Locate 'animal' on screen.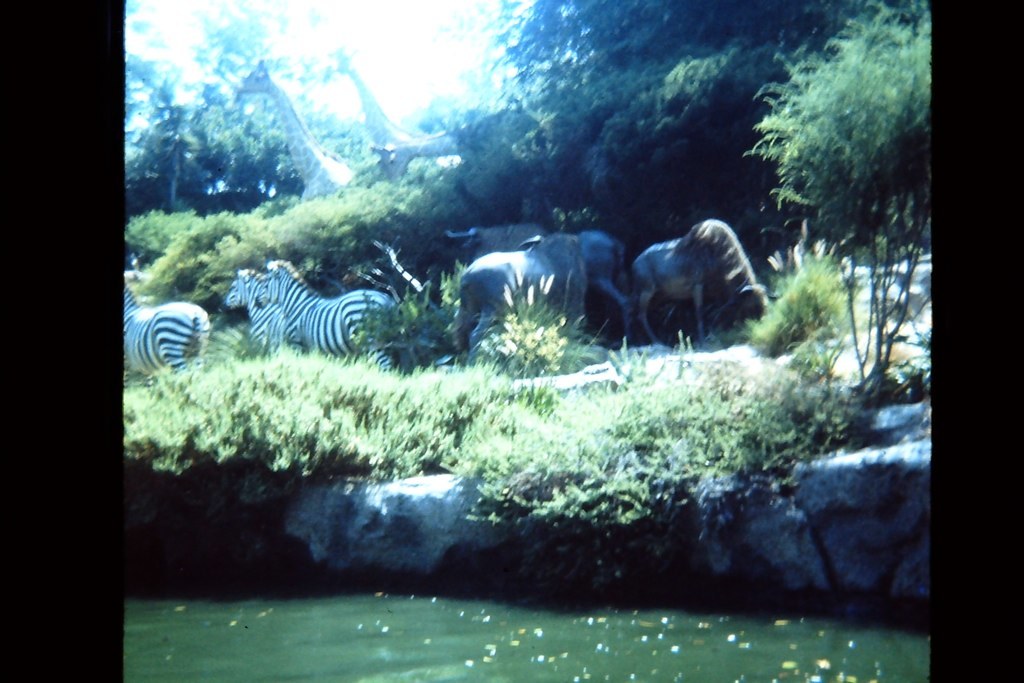
On screen at (252,252,406,376).
